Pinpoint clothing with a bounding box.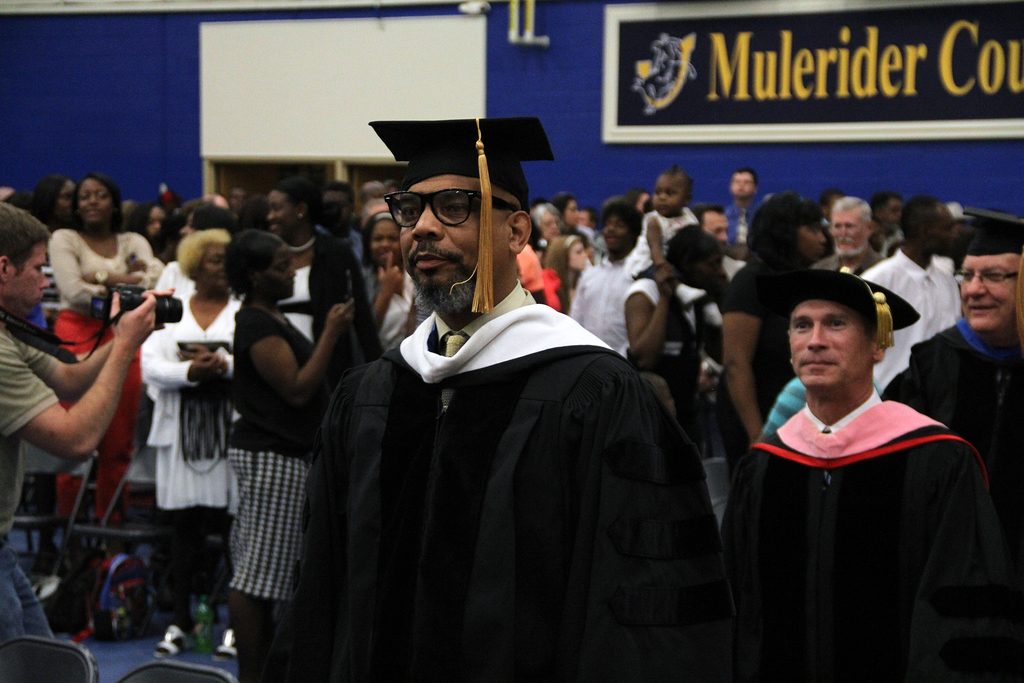
BBox(856, 247, 970, 391).
